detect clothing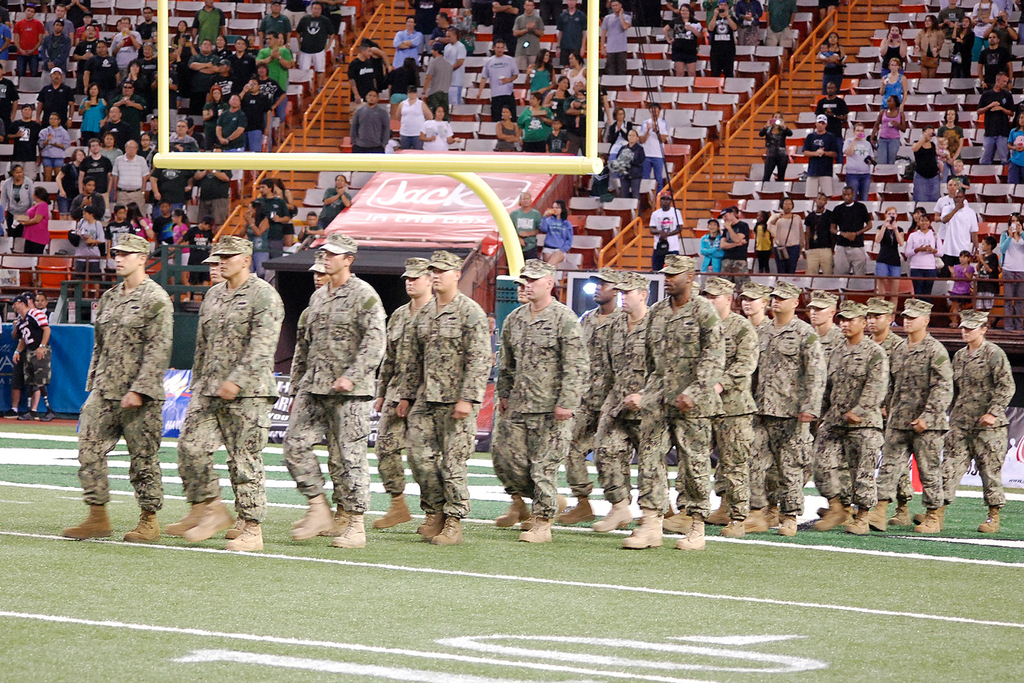
x1=938, y1=208, x2=975, y2=272
